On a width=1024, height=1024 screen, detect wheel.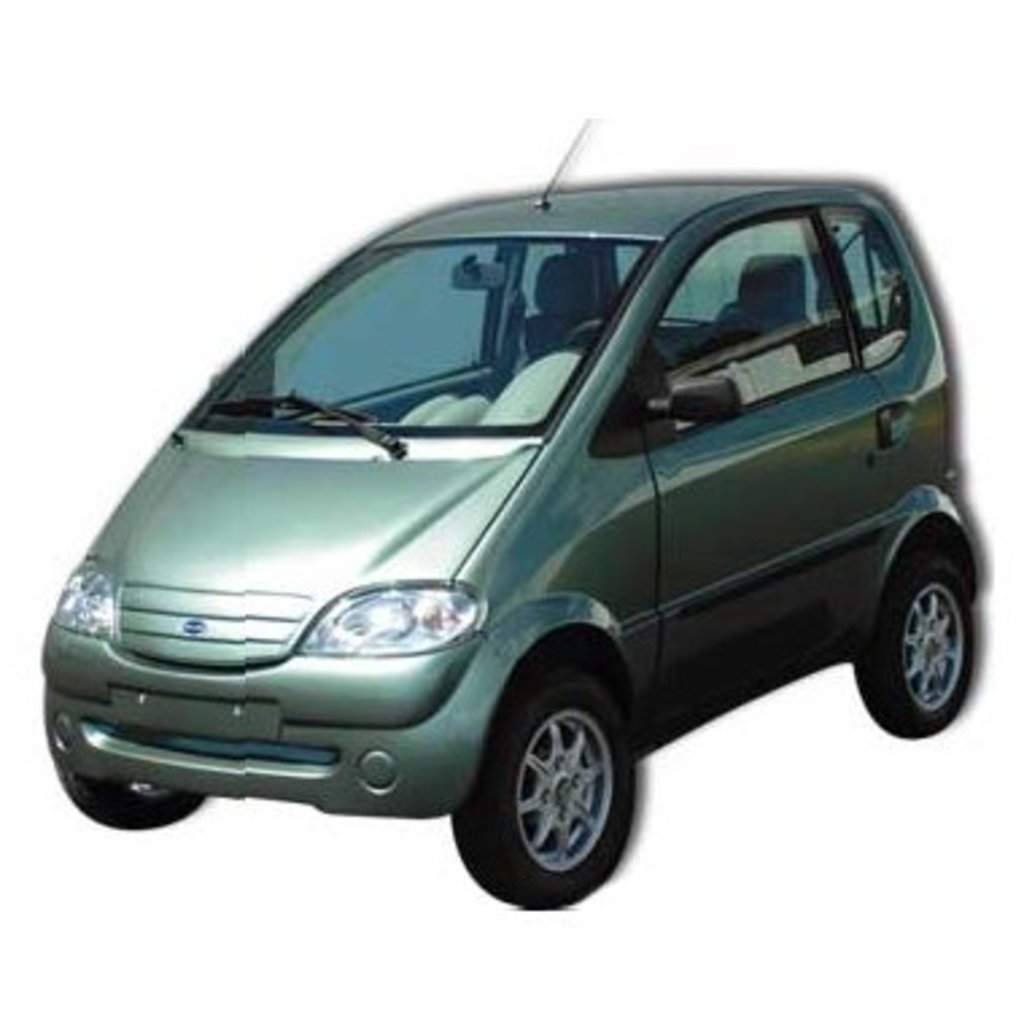
<box>40,706,205,833</box>.
